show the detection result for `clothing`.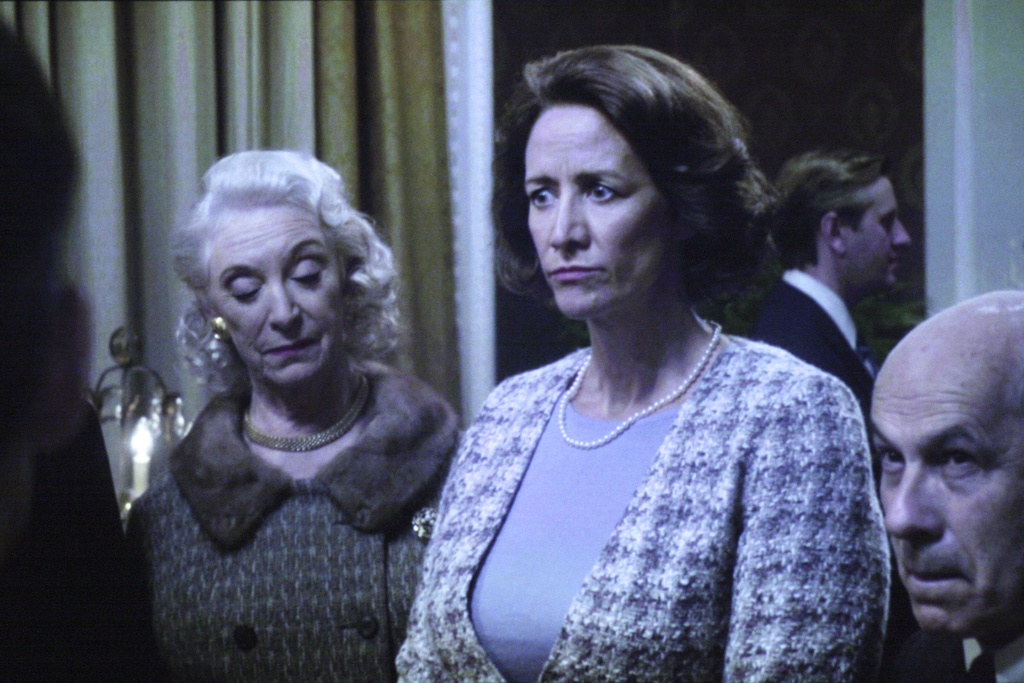
[x1=124, y1=361, x2=464, y2=682].
